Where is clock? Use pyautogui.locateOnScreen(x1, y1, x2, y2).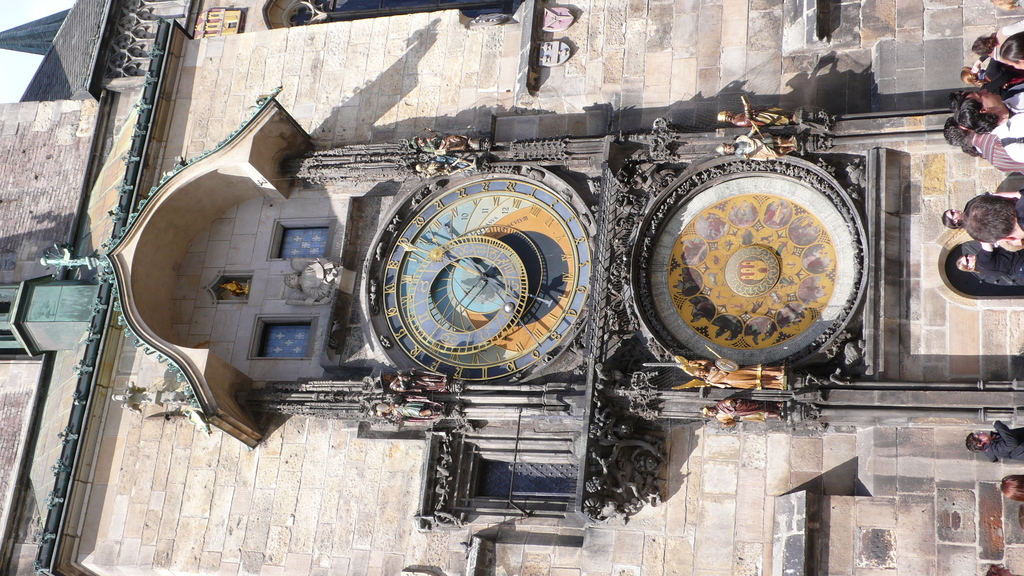
pyautogui.locateOnScreen(627, 150, 870, 384).
